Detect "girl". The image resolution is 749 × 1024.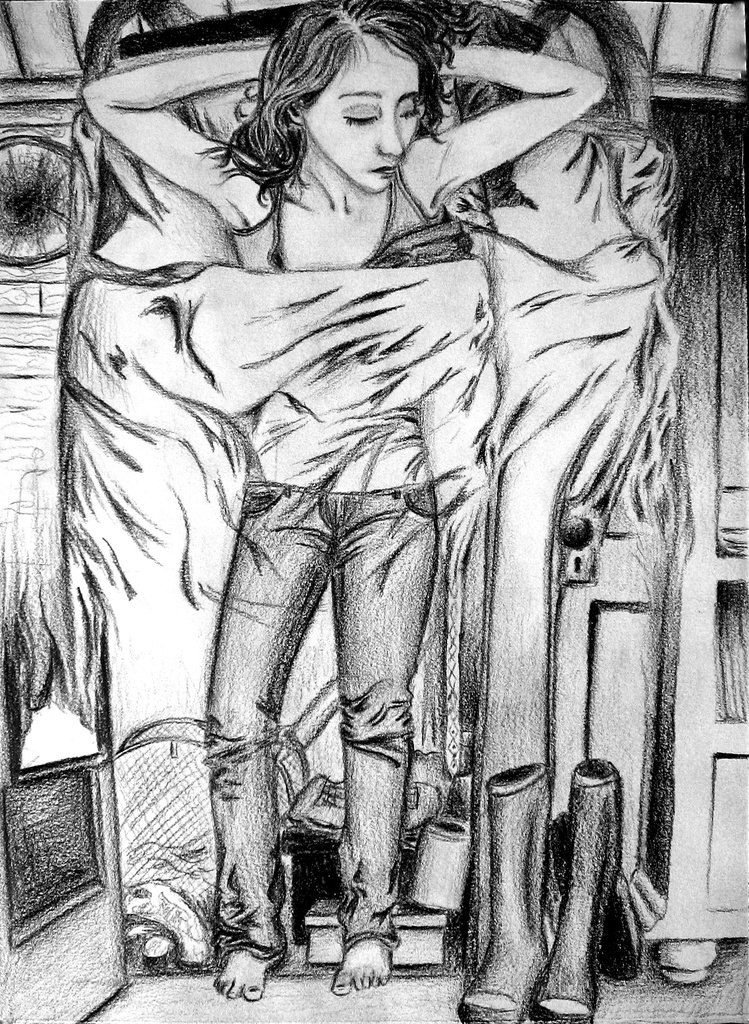
(x1=72, y1=0, x2=604, y2=988).
